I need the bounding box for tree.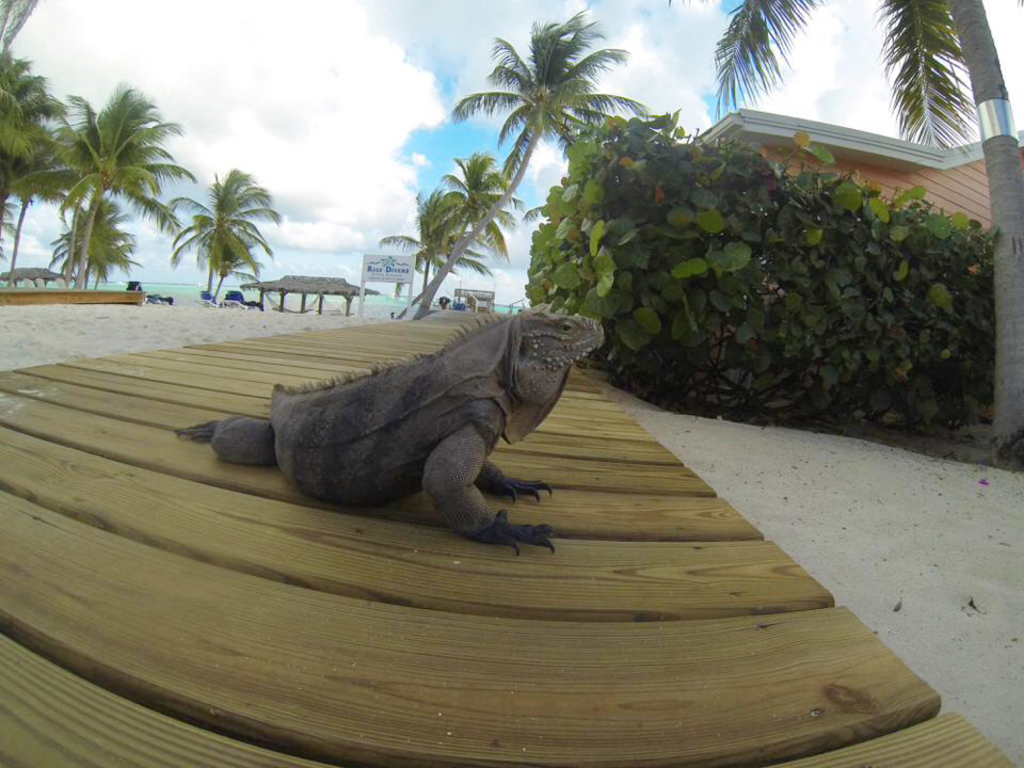
Here it is: BBox(0, 43, 48, 276).
